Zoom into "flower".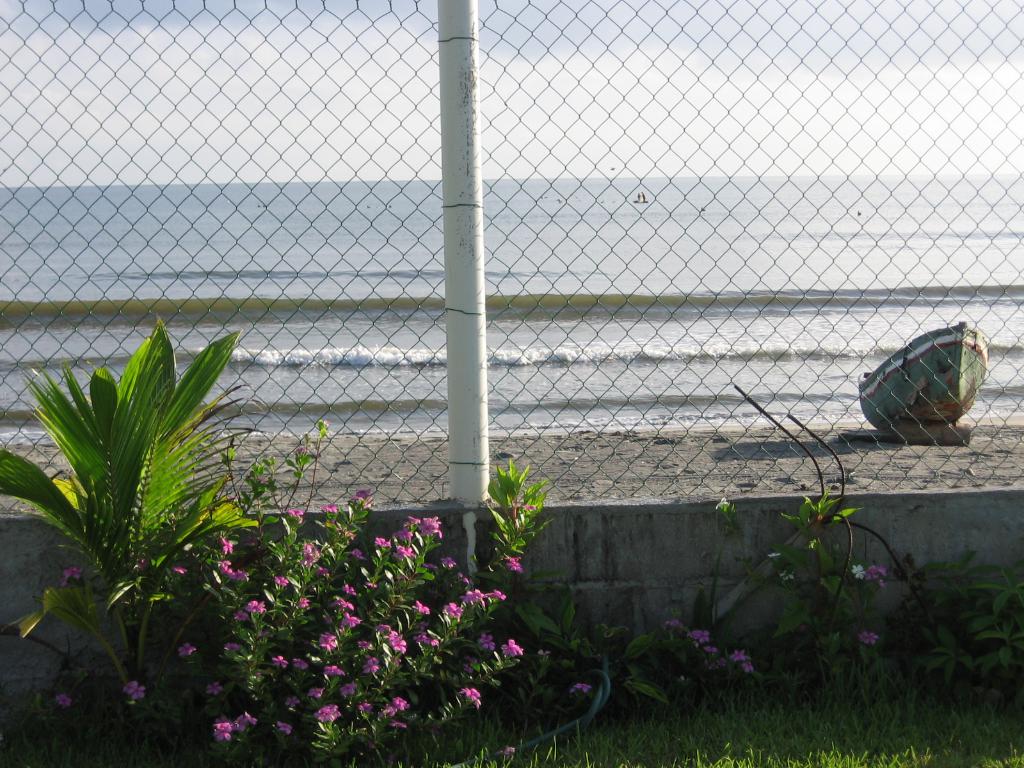
Zoom target: [x1=866, y1=563, x2=886, y2=586].
